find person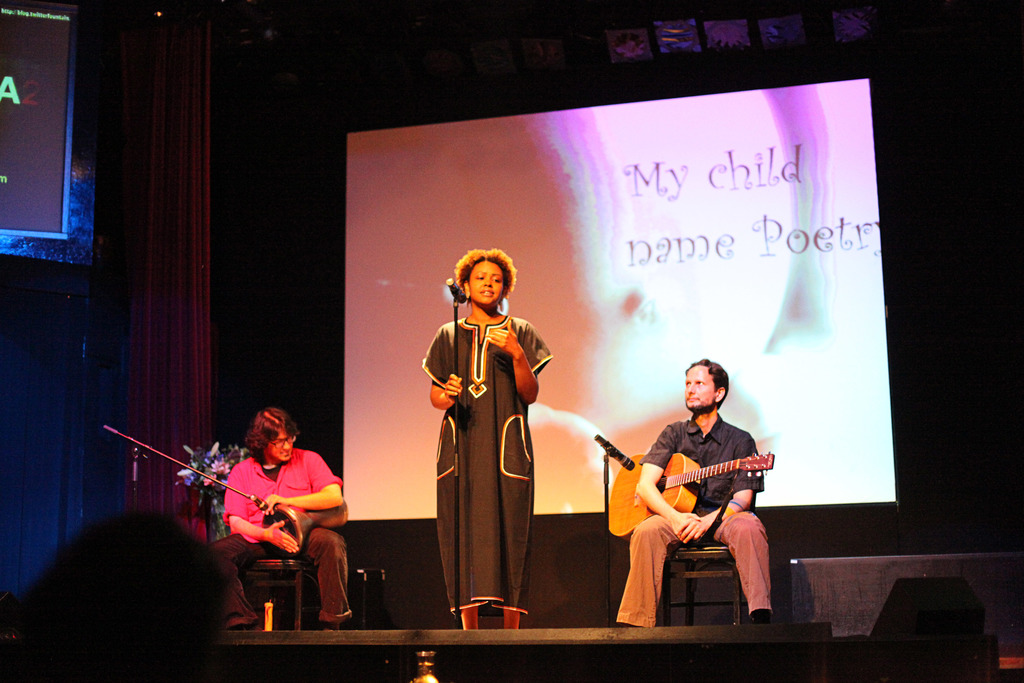
box=[421, 240, 554, 637]
